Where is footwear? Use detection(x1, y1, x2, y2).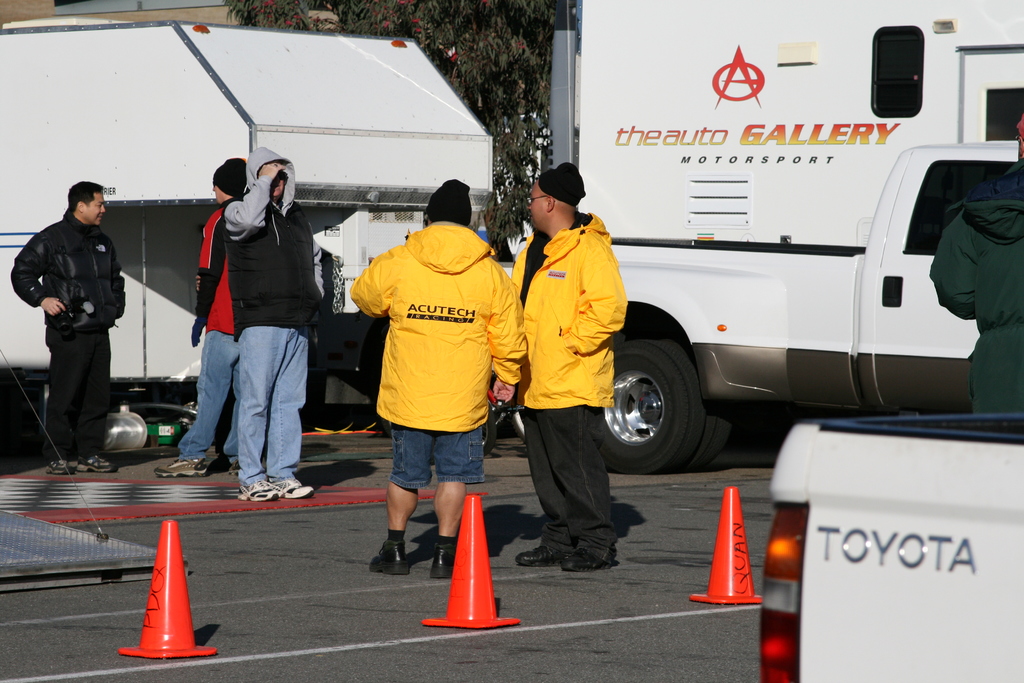
detection(432, 541, 454, 579).
